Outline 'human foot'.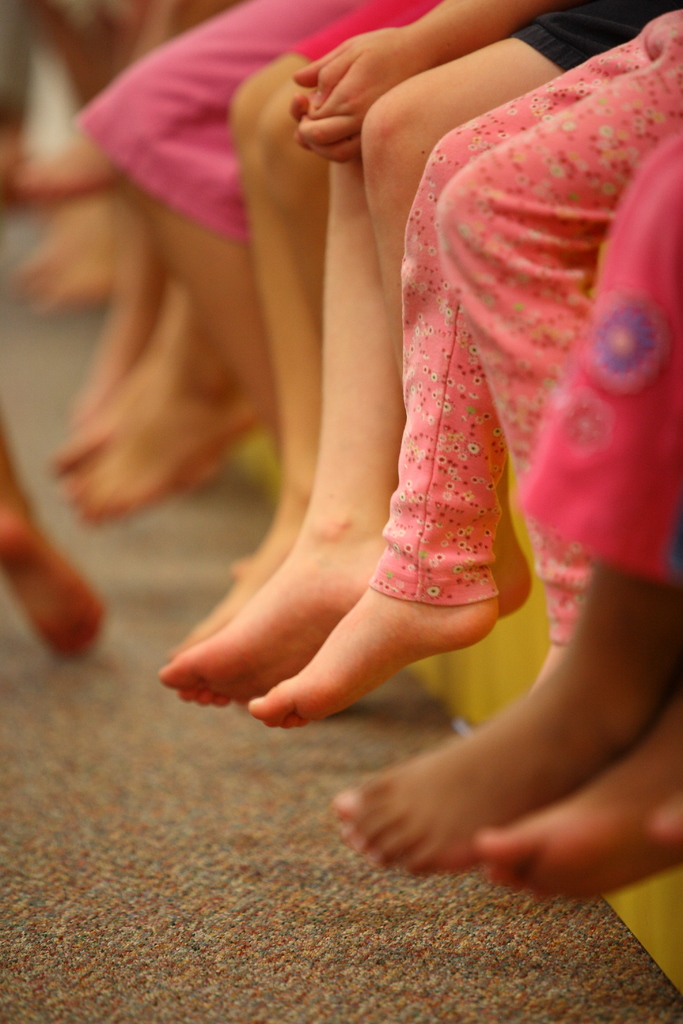
Outline: bbox(160, 532, 386, 711).
